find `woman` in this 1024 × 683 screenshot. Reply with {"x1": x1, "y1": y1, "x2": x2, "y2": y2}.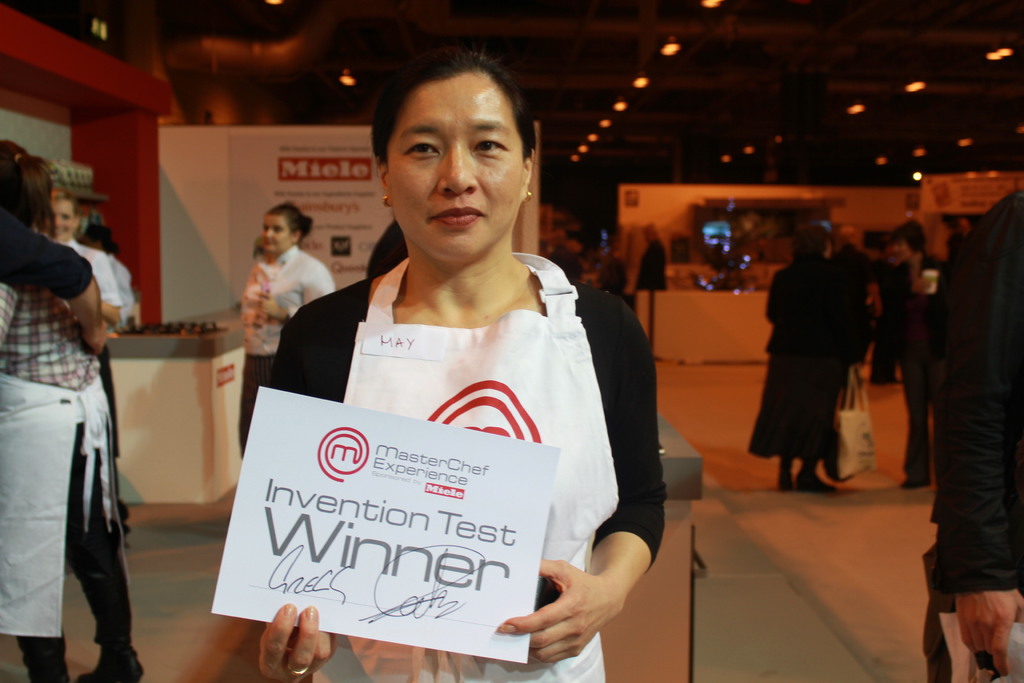
{"x1": 46, "y1": 185, "x2": 126, "y2": 547}.
